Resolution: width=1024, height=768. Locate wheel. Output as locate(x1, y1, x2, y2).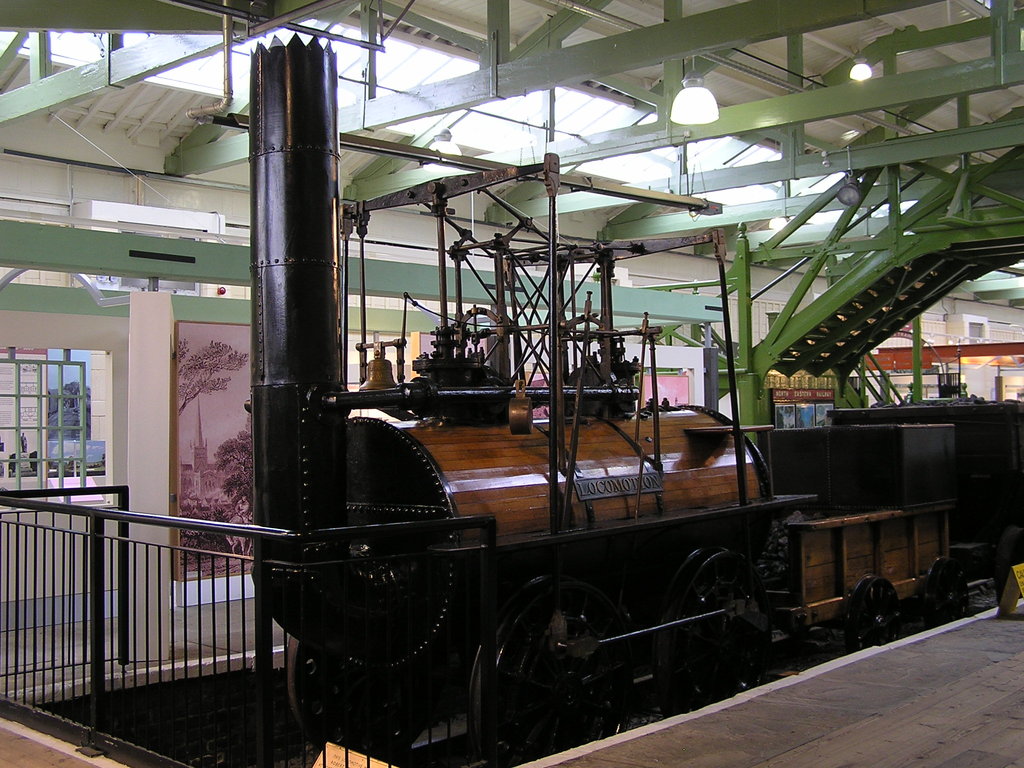
locate(924, 554, 968, 630).
